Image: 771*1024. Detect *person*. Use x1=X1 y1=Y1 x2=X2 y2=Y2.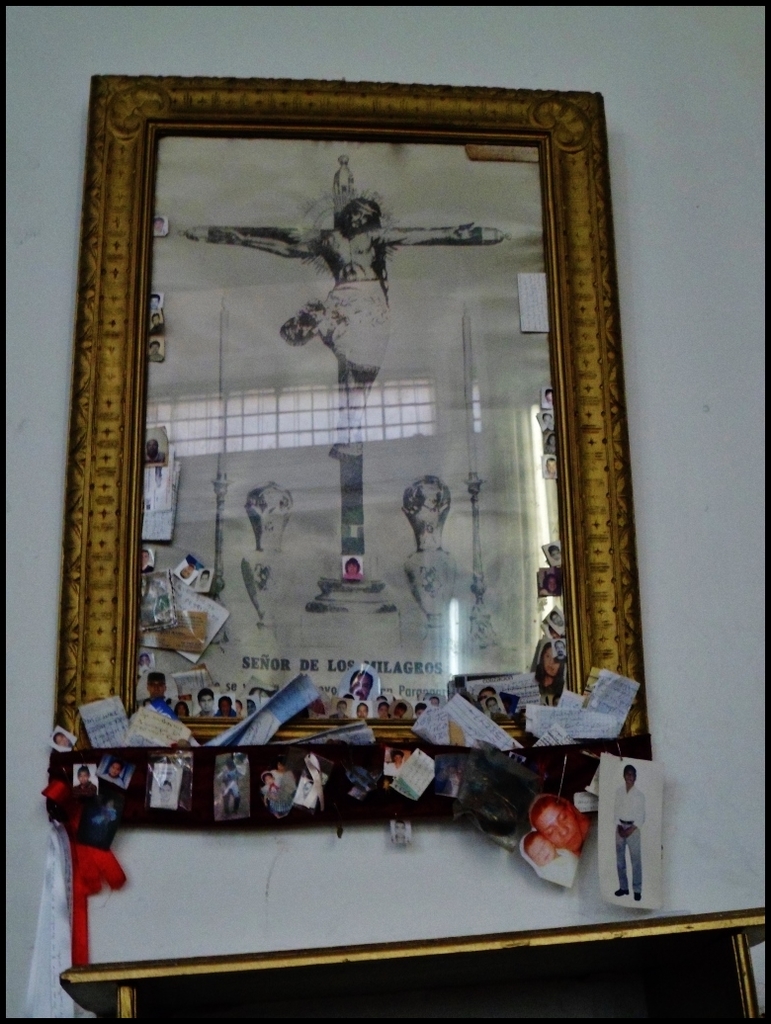
x1=53 y1=728 x2=80 y2=751.
